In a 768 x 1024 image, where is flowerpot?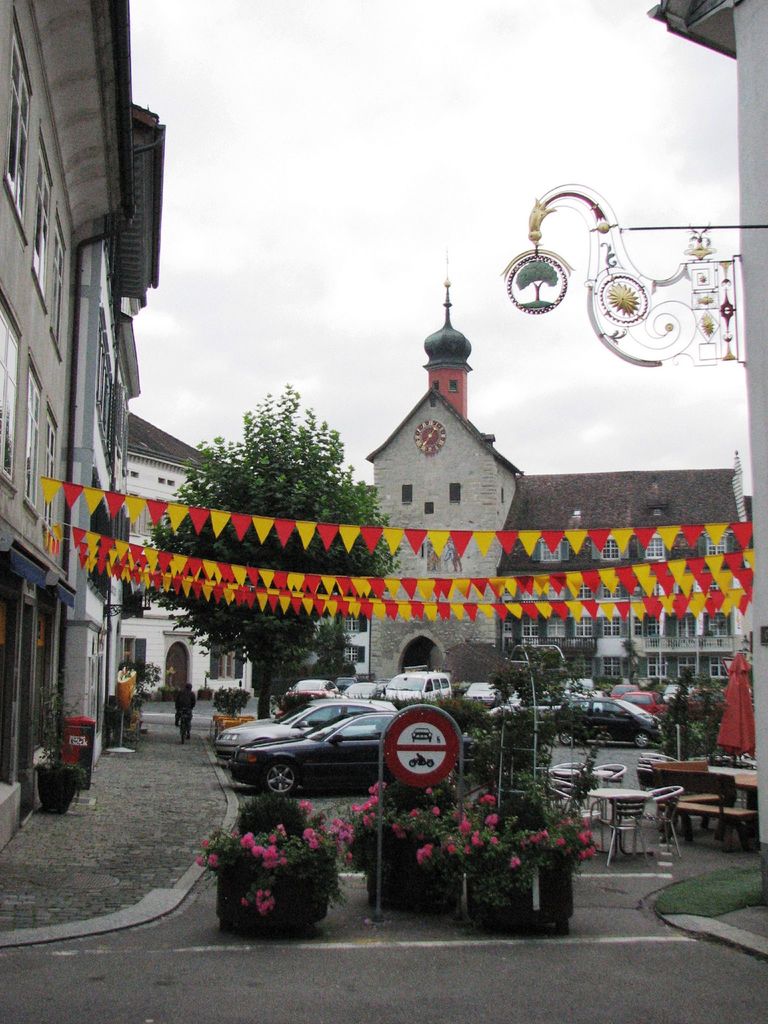
31 764 84 813.
